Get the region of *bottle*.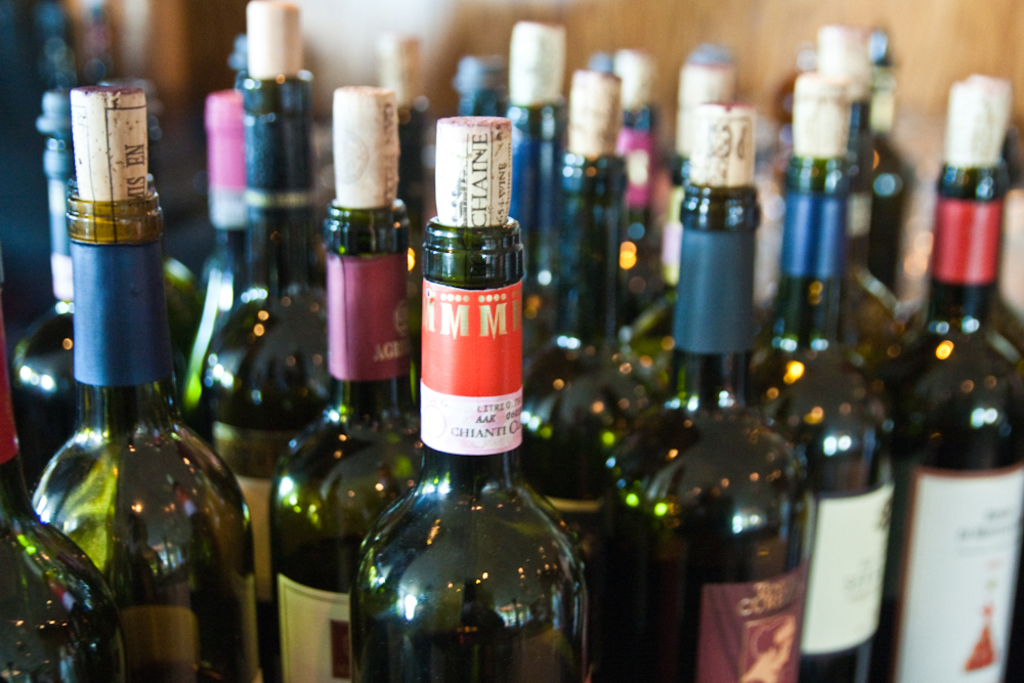
(578,55,629,90).
